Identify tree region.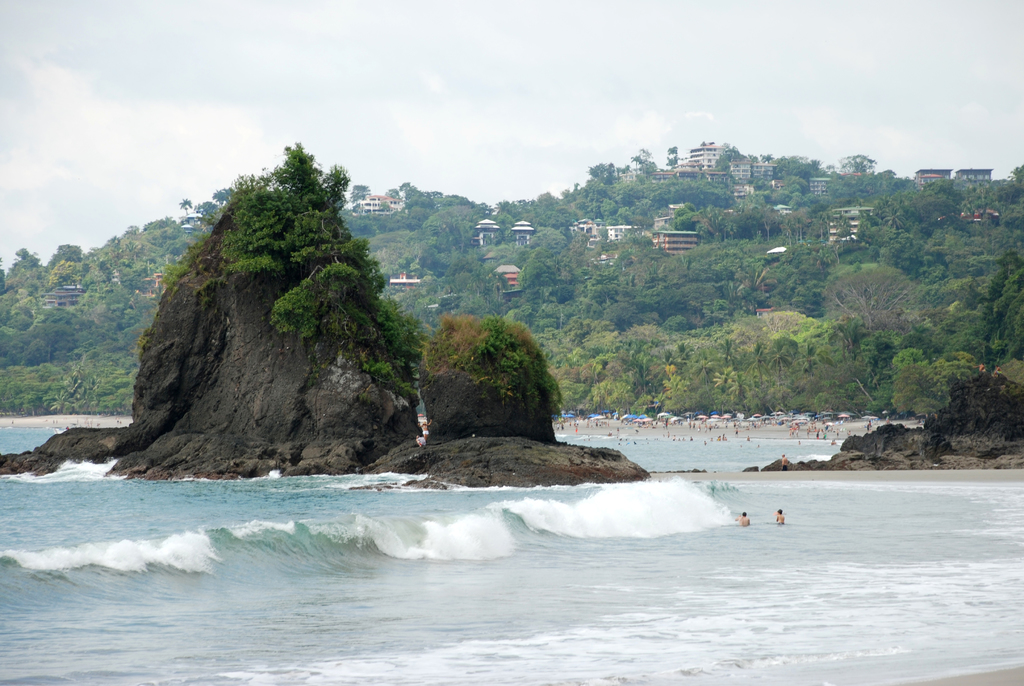
Region: 223, 185, 234, 200.
